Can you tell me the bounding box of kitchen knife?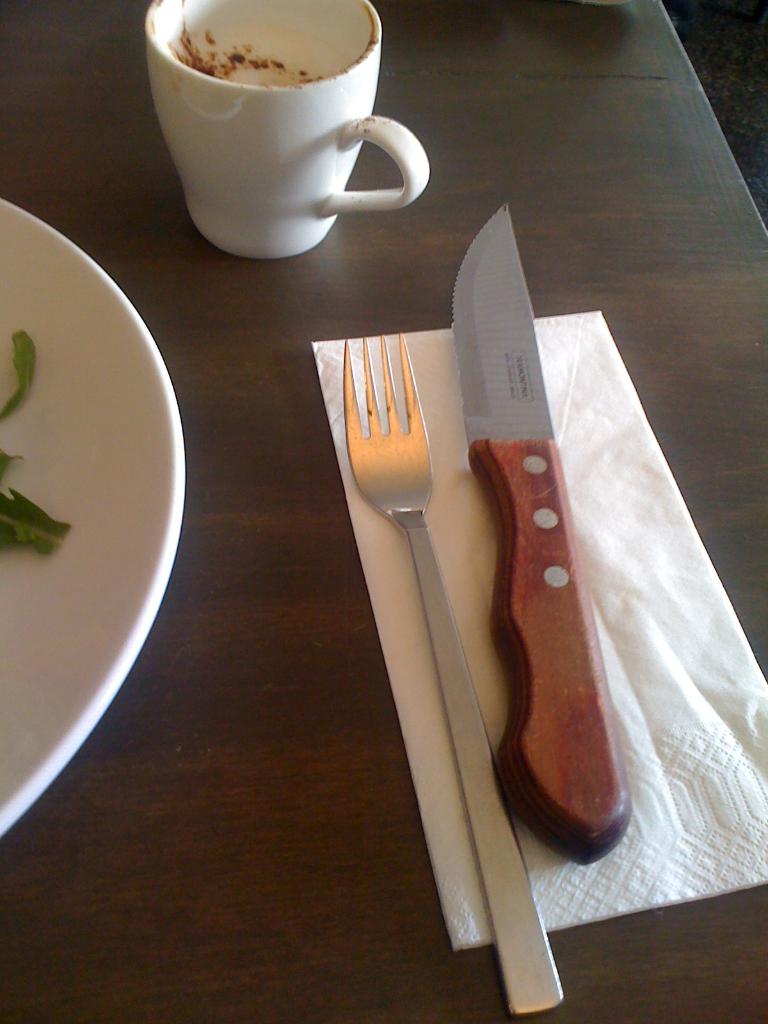
[450,208,635,875].
